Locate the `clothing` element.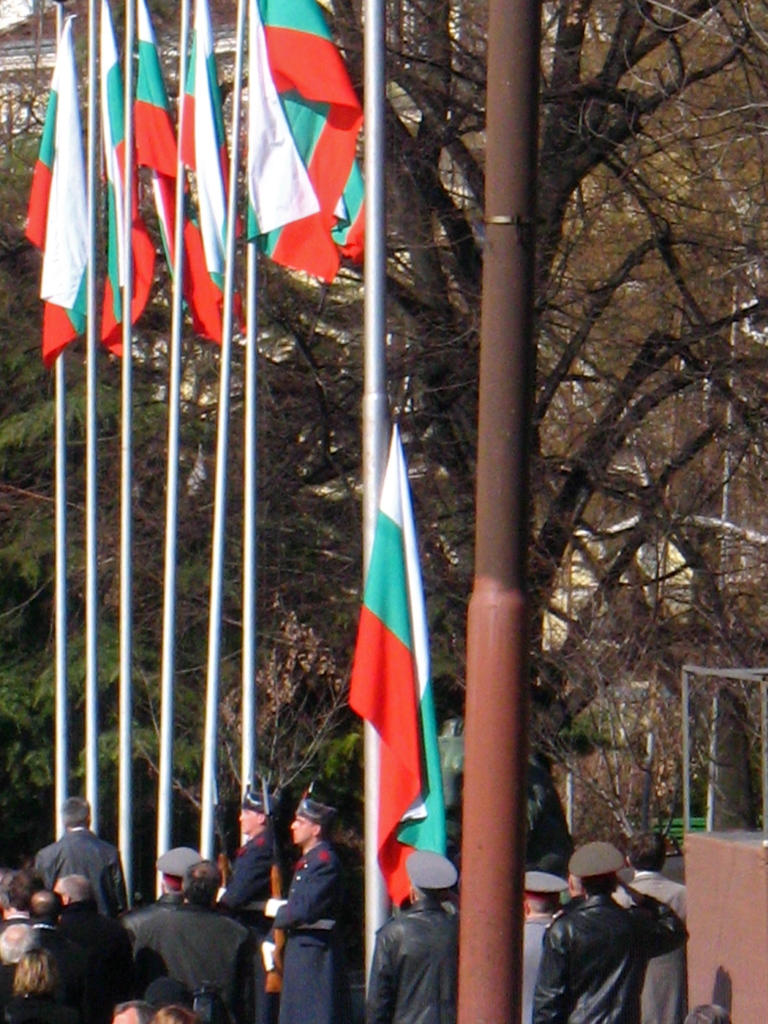
Element bbox: 535:885:686:1023.
